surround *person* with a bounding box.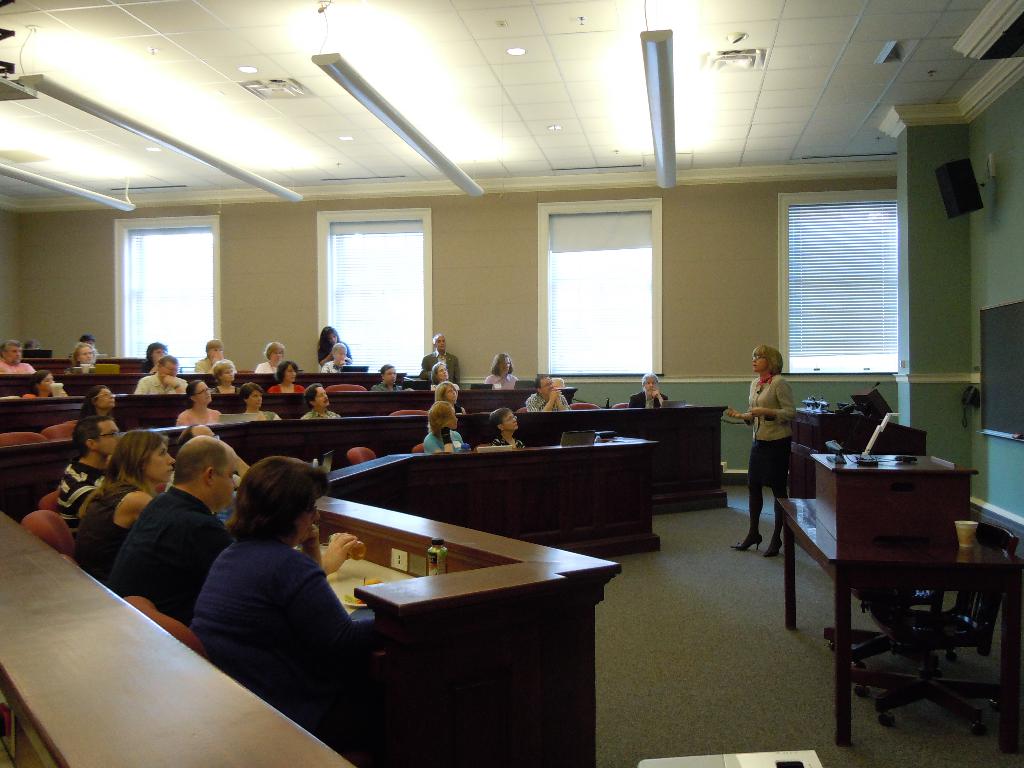
372:358:410:393.
